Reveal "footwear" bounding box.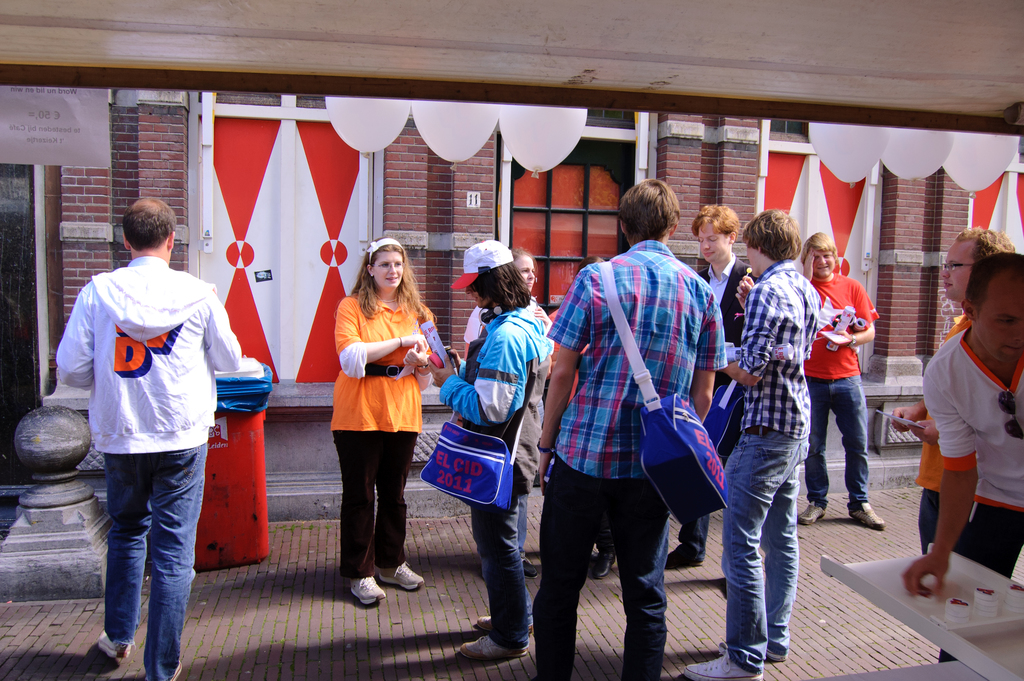
Revealed: region(847, 502, 881, 532).
